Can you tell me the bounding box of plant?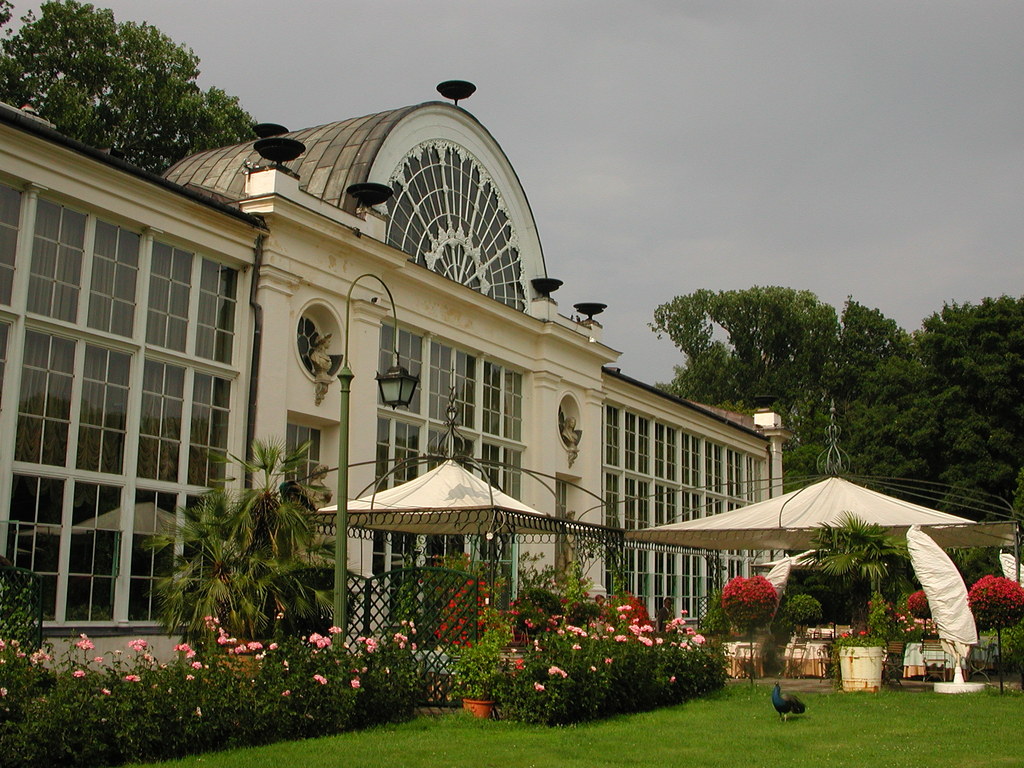
(x1=904, y1=586, x2=938, y2=623).
